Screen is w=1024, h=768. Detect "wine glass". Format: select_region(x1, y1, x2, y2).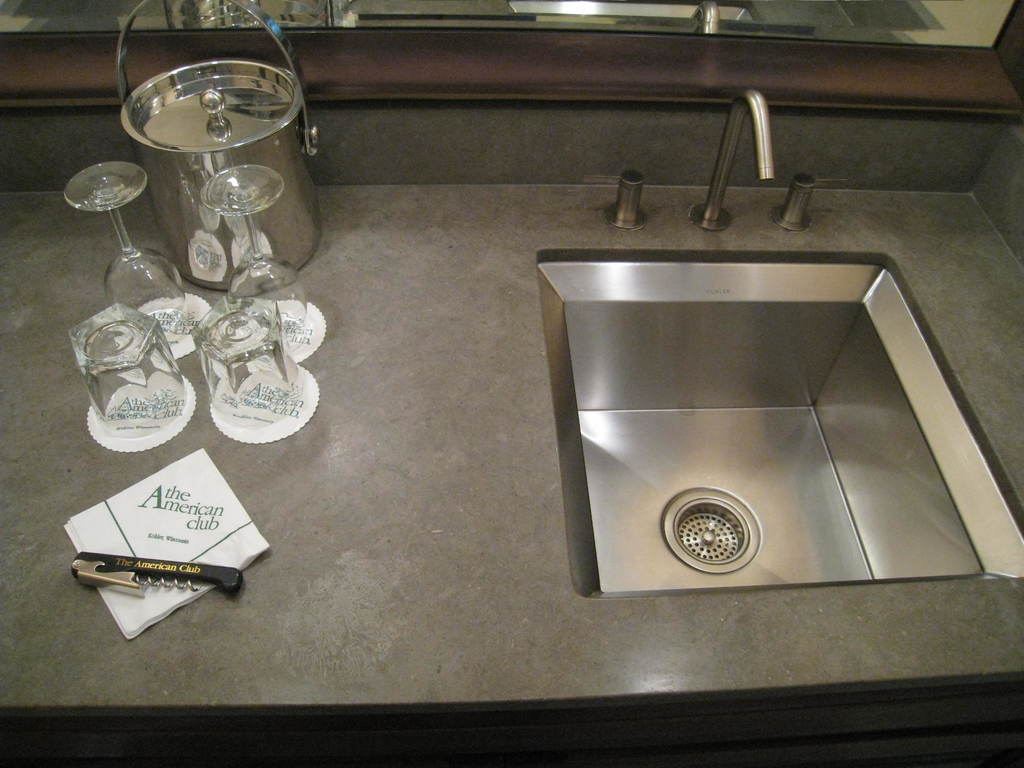
select_region(198, 166, 308, 352).
